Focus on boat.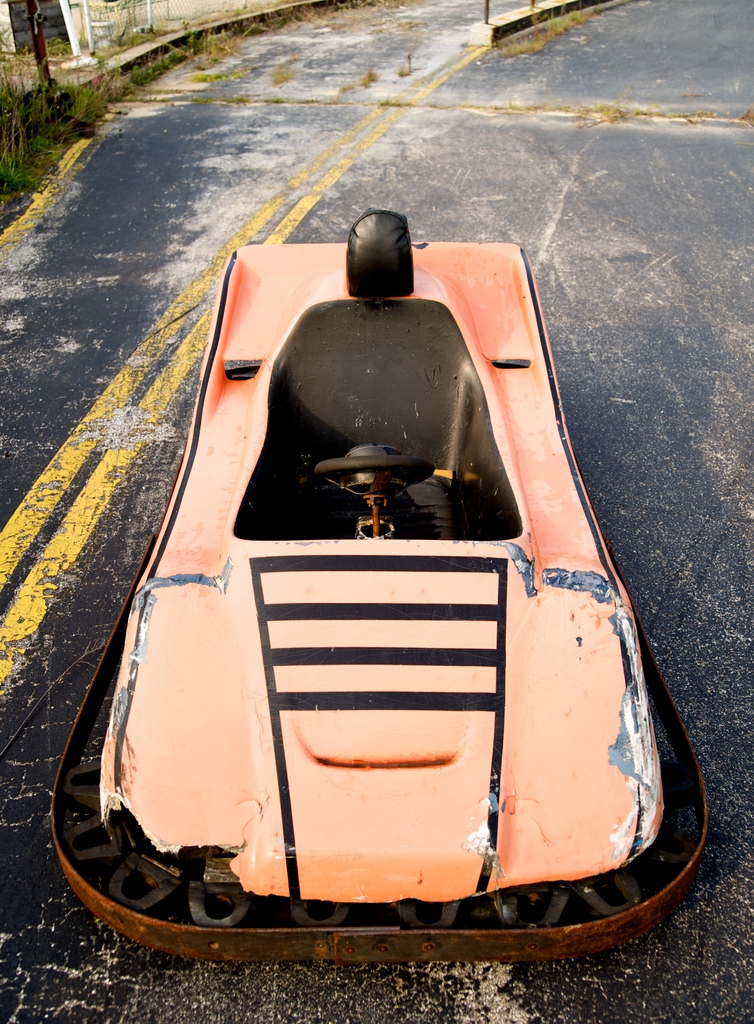
Focused at pyautogui.locateOnScreen(40, 185, 660, 957).
